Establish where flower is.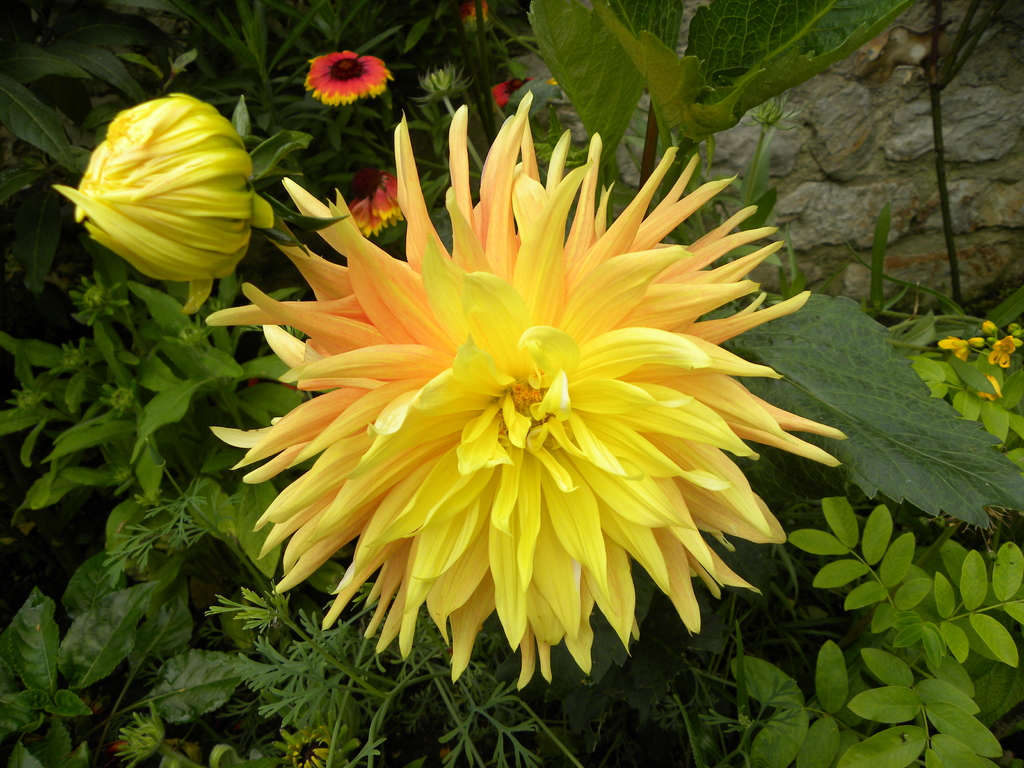
Established at 454, 0, 488, 33.
